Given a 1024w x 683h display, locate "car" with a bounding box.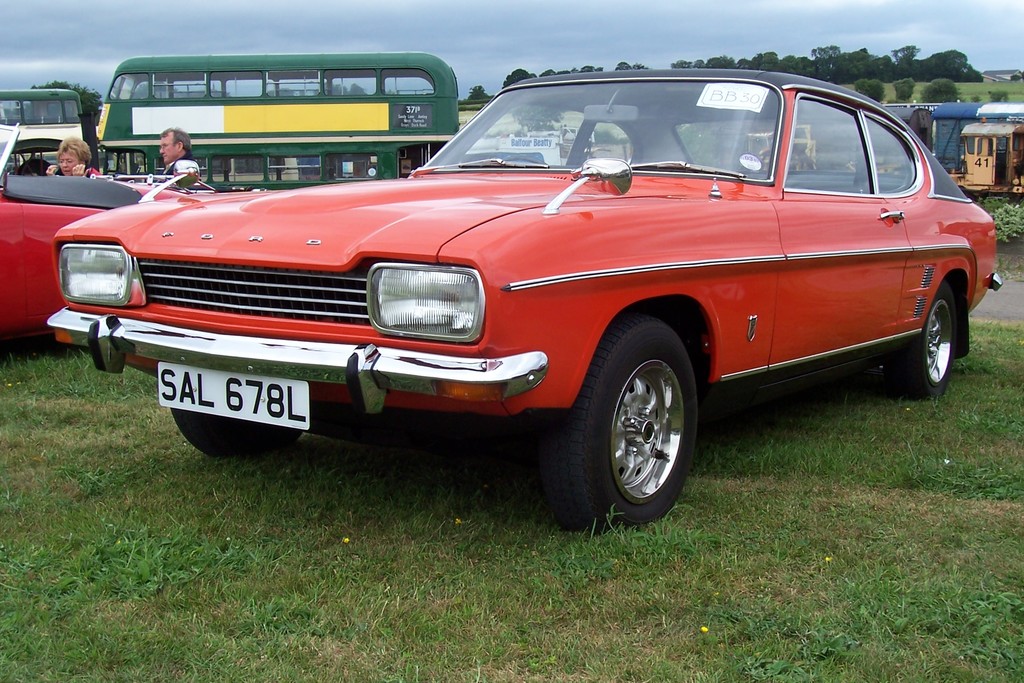
Located: bbox(0, 120, 262, 341).
